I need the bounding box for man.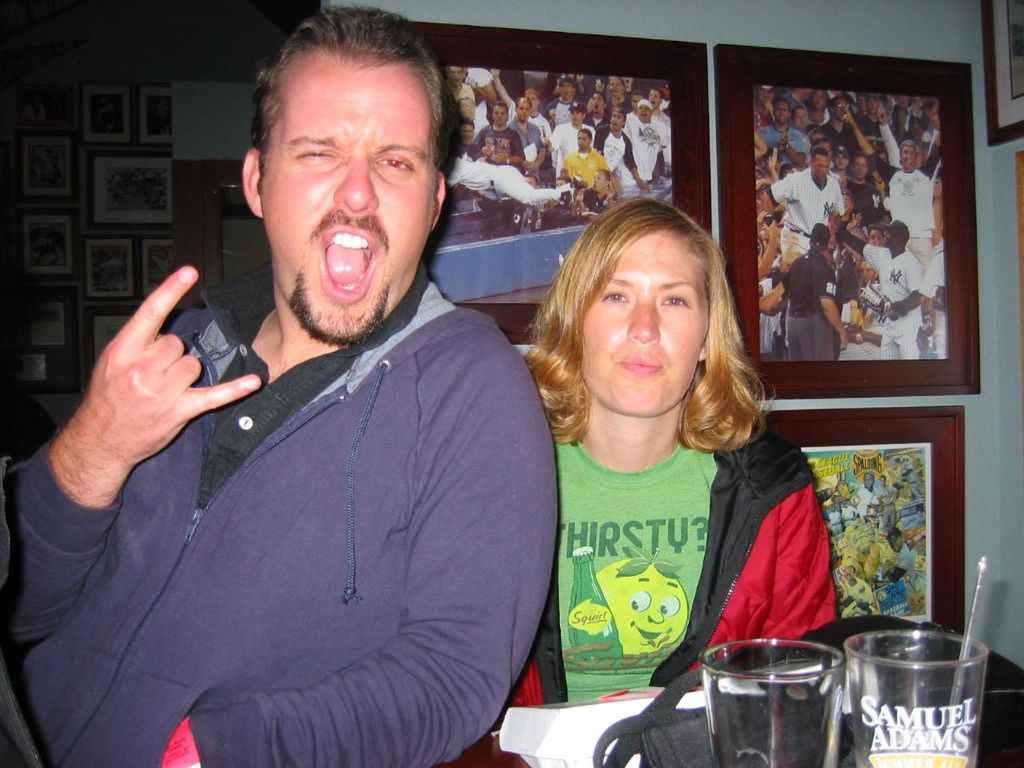
Here it is: Rect(762, 150, 850, 262).
